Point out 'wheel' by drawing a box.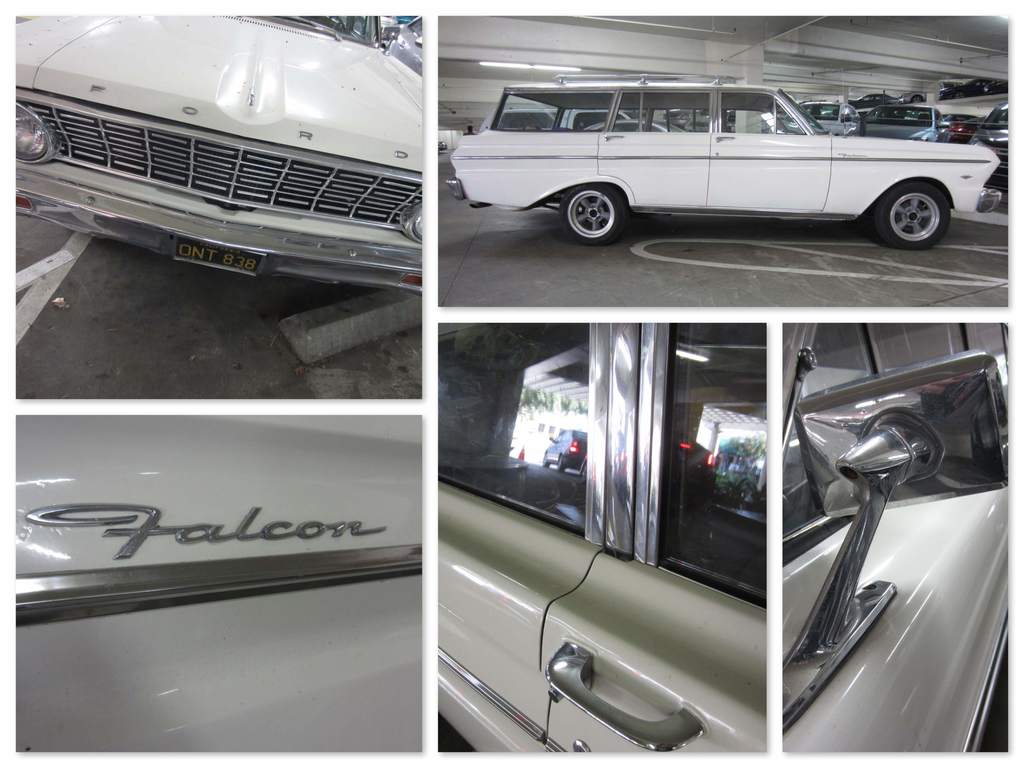
<bbox>874, 173, 951, 249</bbox>.
